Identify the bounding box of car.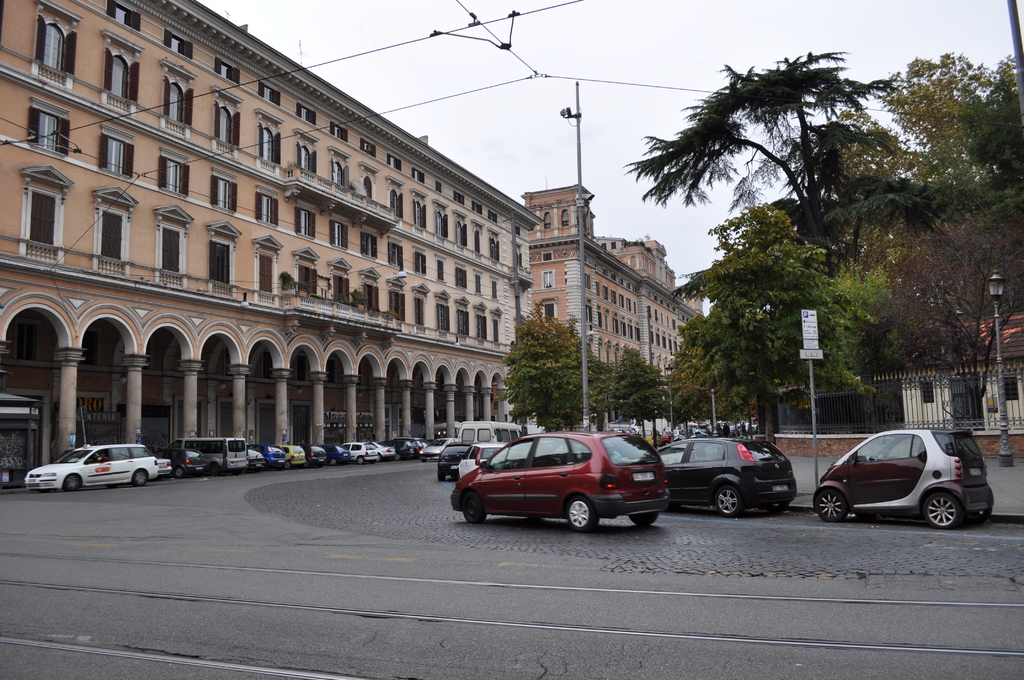
449,430,671,536.
